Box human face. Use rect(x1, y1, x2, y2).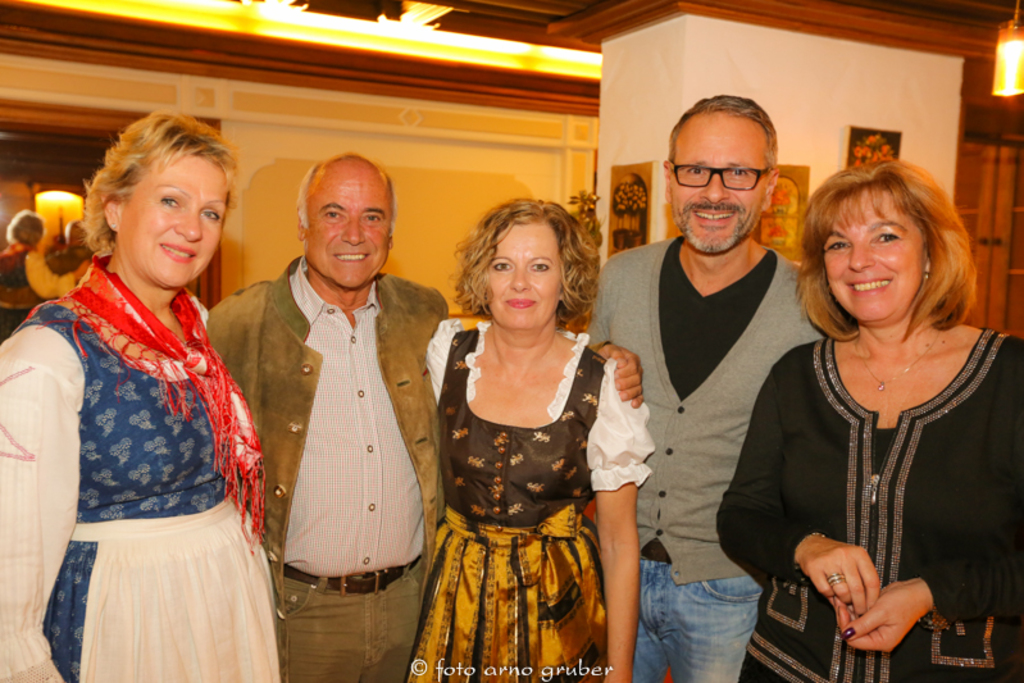
rect(823, 193, 923, 325).
